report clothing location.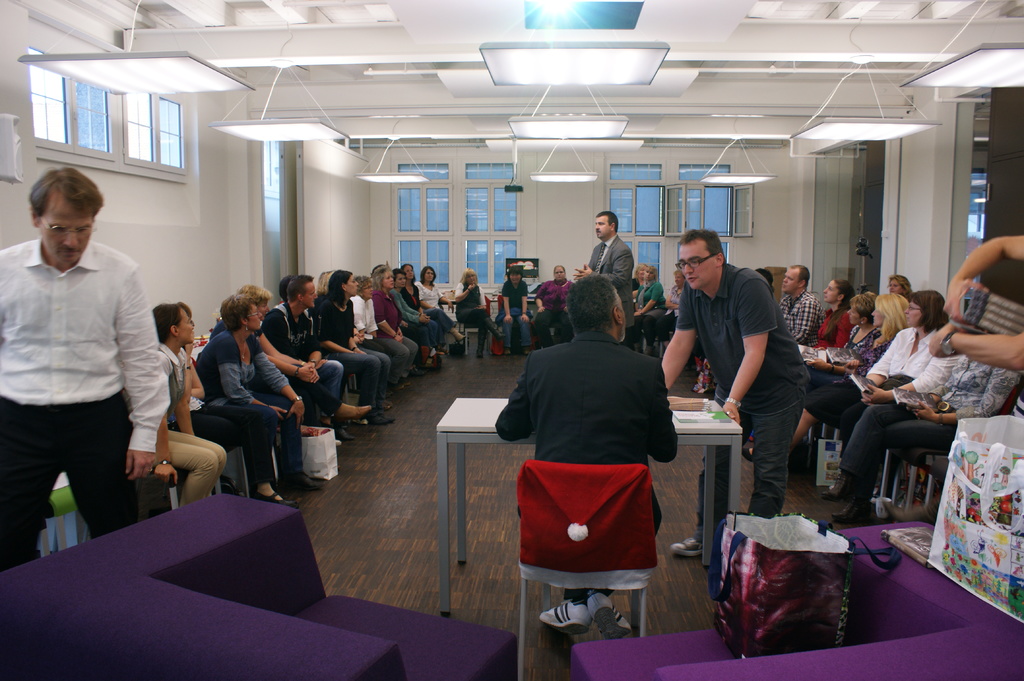
Report: (461,283,500,348).
